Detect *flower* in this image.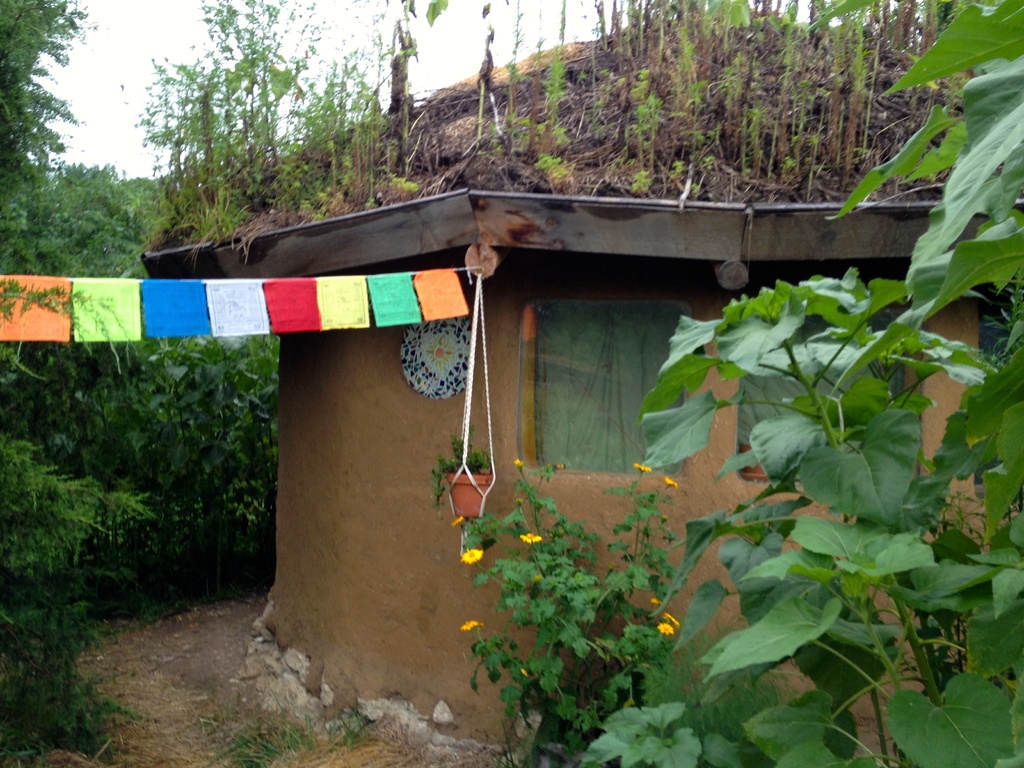
Detection: rect(462, 620, 485, 631).
